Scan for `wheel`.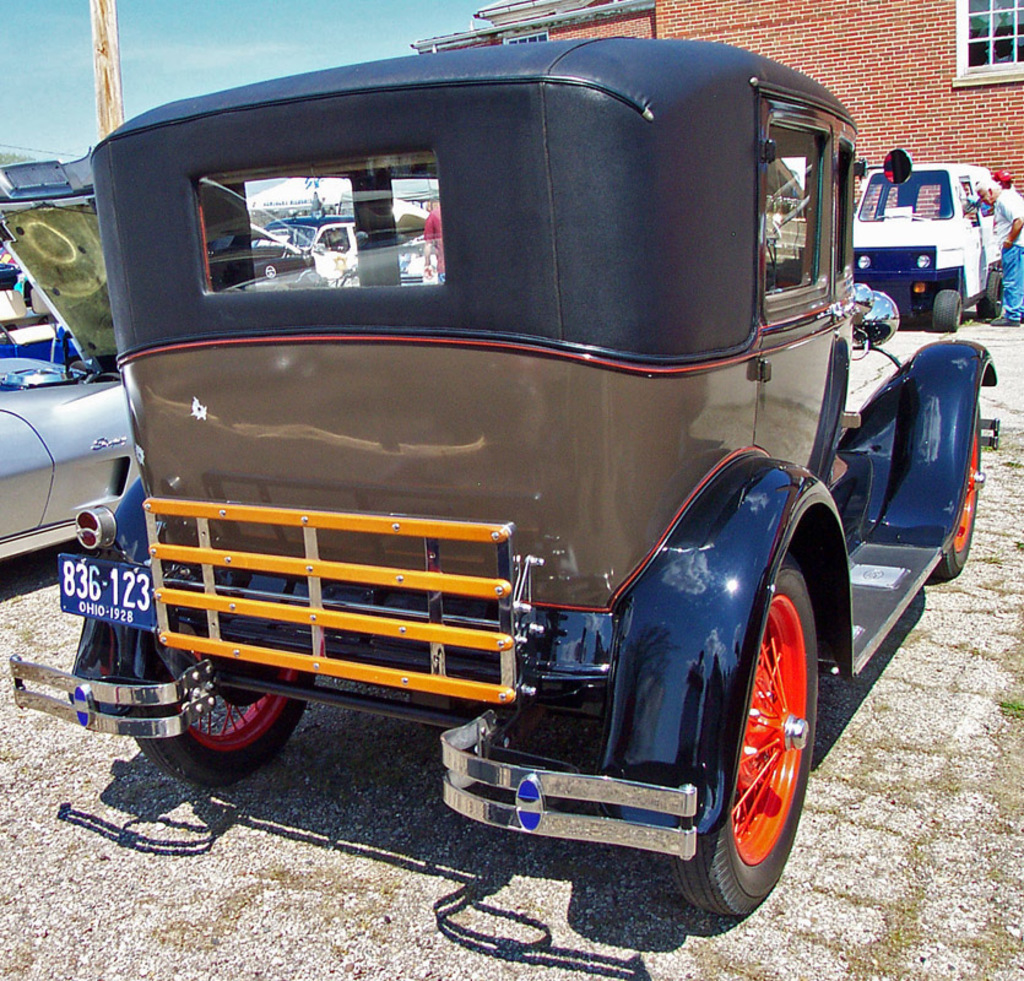
Scan result: [932,288,963,331].
